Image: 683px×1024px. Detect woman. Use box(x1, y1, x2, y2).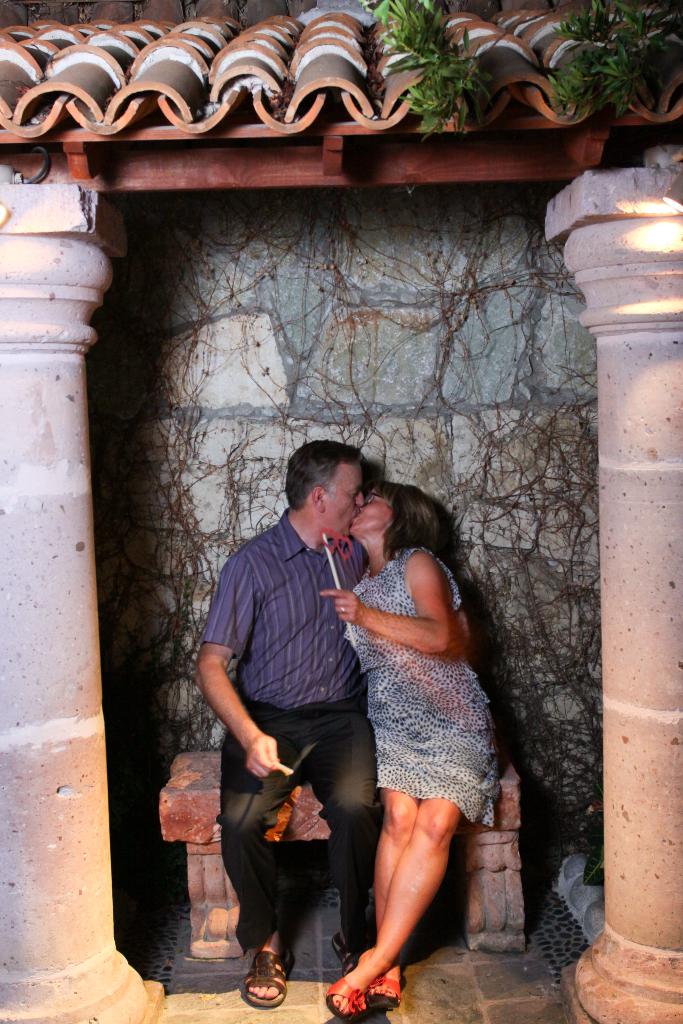
box(317, 448, 509, 988).
